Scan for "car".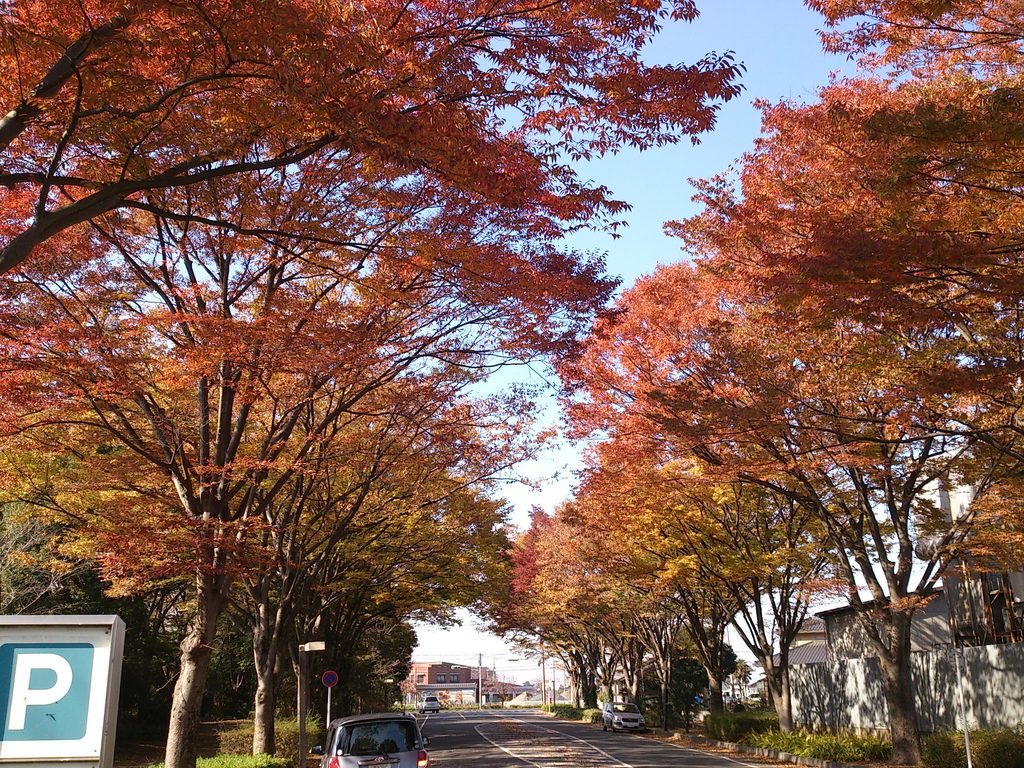
Scan result: 310, 715, 428, 767.
